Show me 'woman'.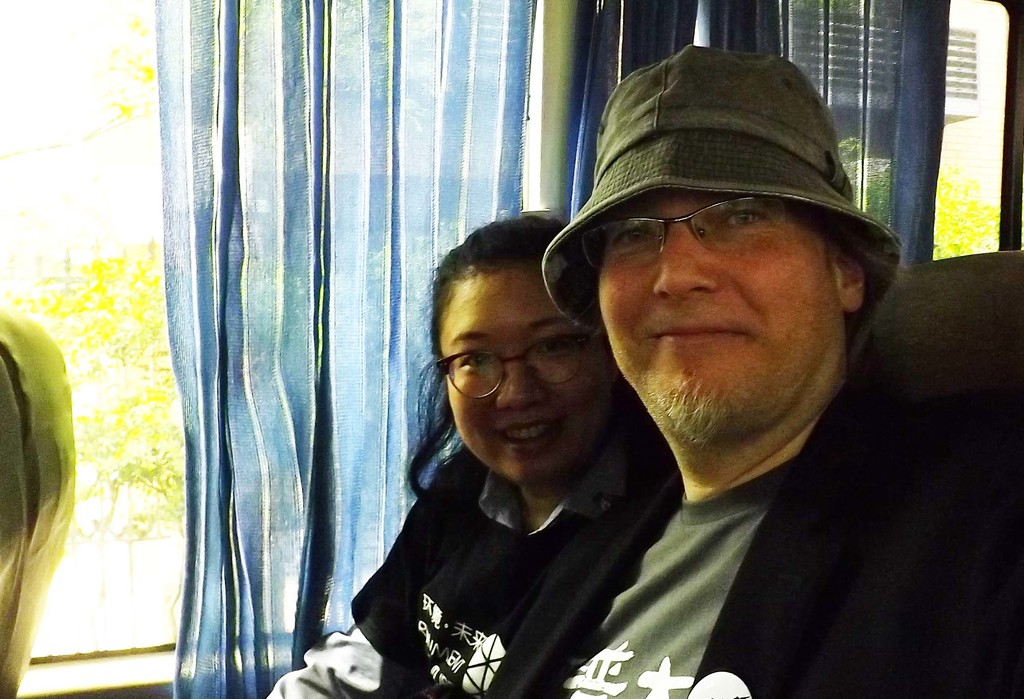
'woman' is here: [348,197,688,694].
